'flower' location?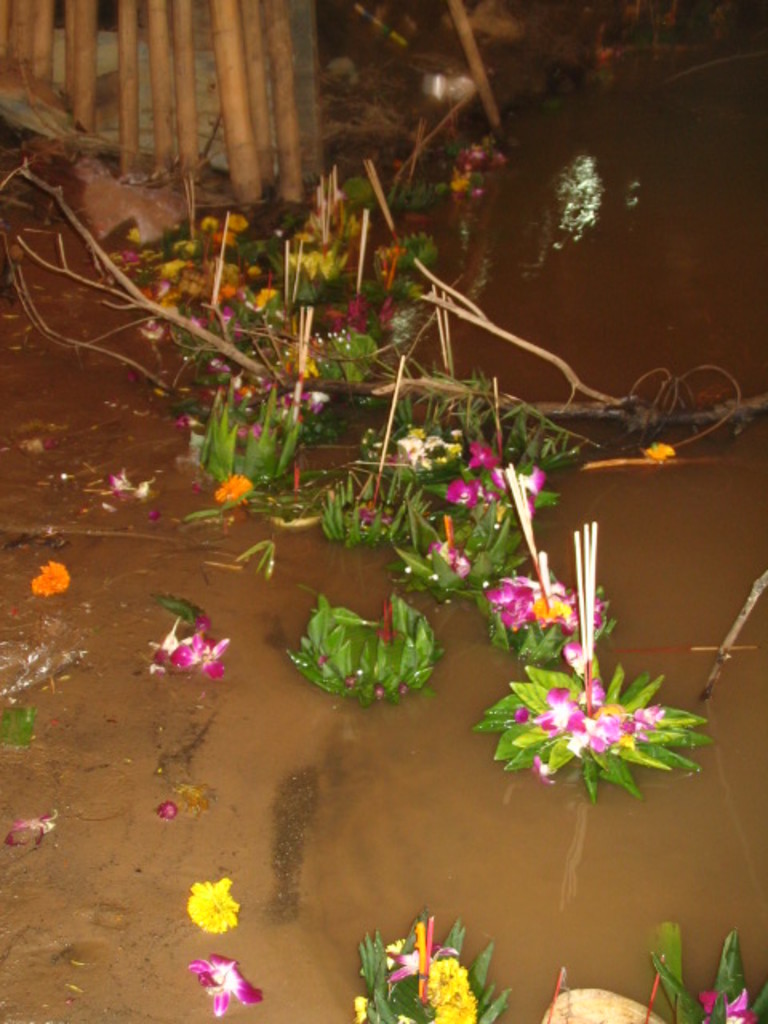
466, 440, 501, 470
